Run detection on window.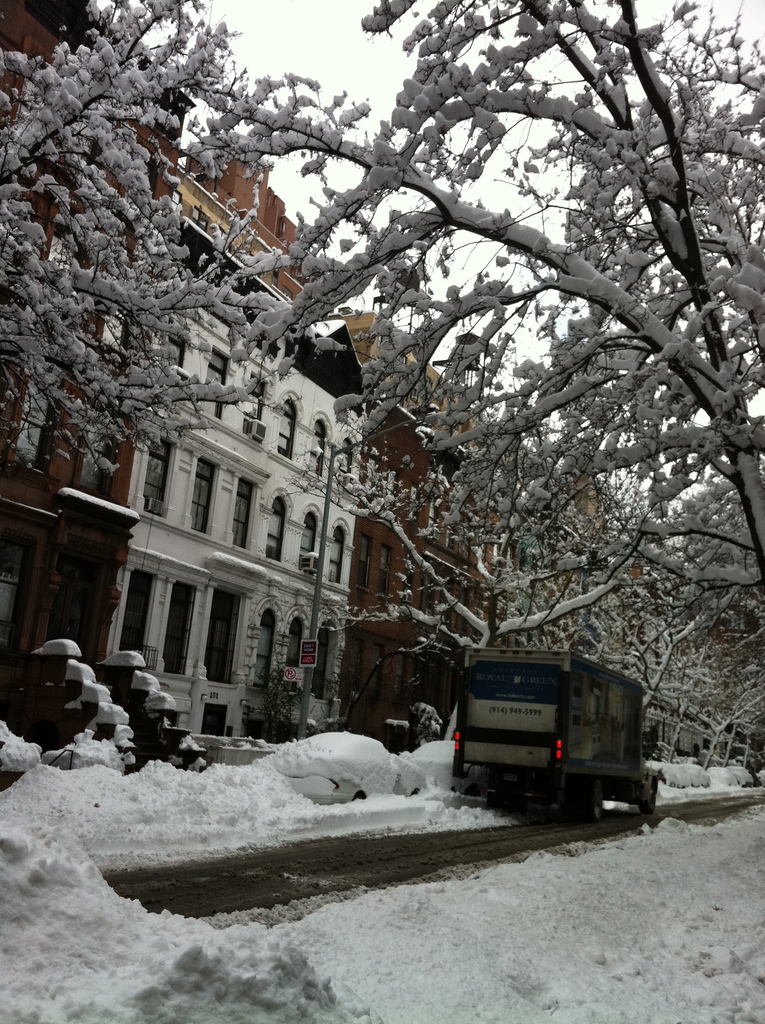
Result: detection(300, 509, 316, 580).
